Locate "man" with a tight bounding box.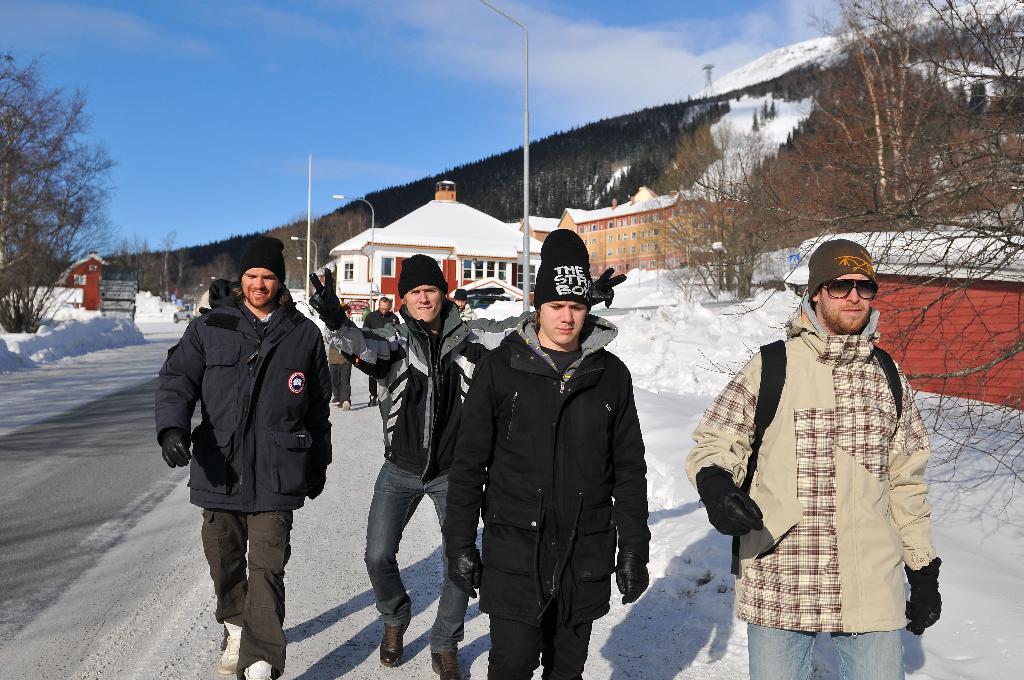
(360, 297, 396, 406).
